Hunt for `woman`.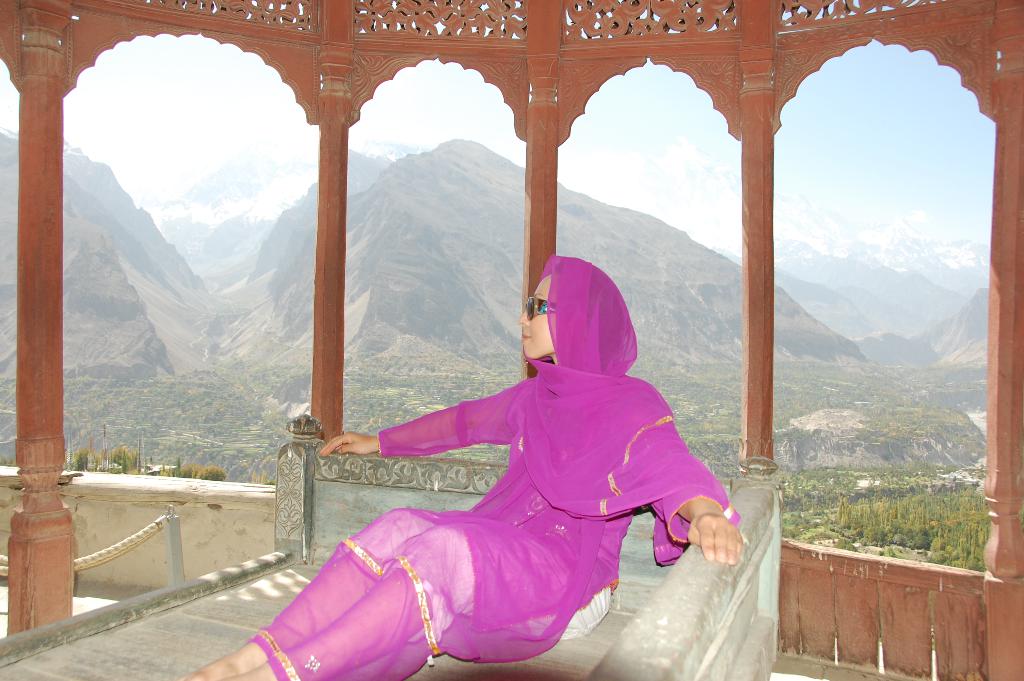
Hunted down at 276,258,726,663.
